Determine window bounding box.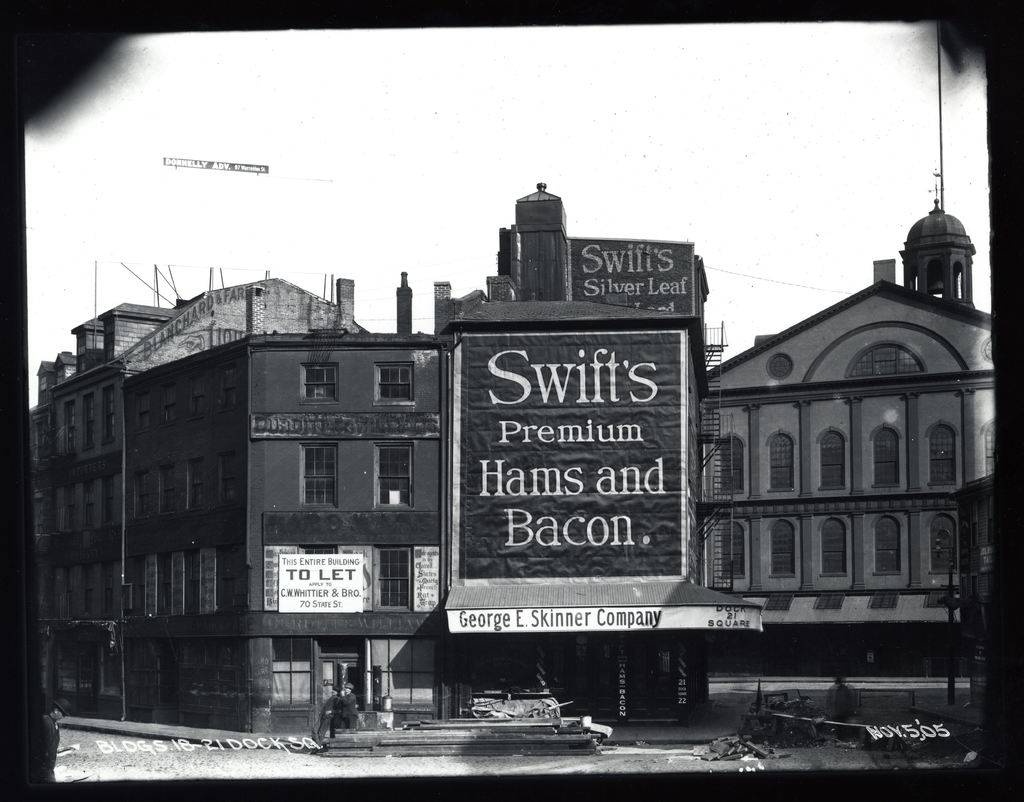
Determined: 216 450 236 508.
